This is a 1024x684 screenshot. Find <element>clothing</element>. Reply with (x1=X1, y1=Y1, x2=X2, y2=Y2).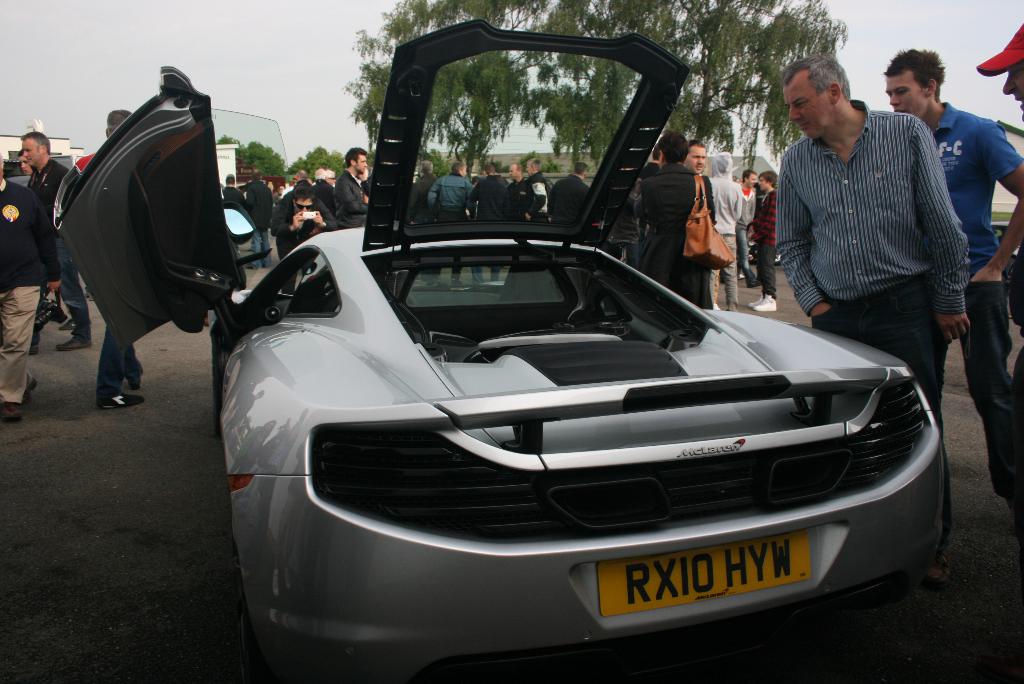
(x1=271, y1=187, x2=333, y2=252).
